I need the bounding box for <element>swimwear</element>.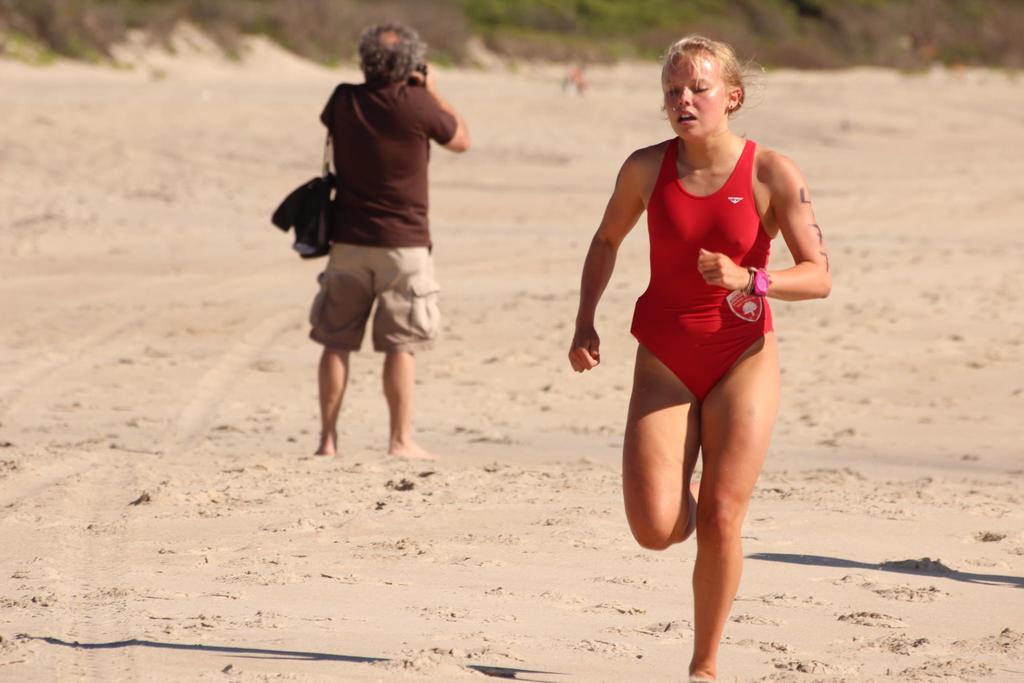
Here it is: (x1=627, y1=135, x2=776, y2=405).
